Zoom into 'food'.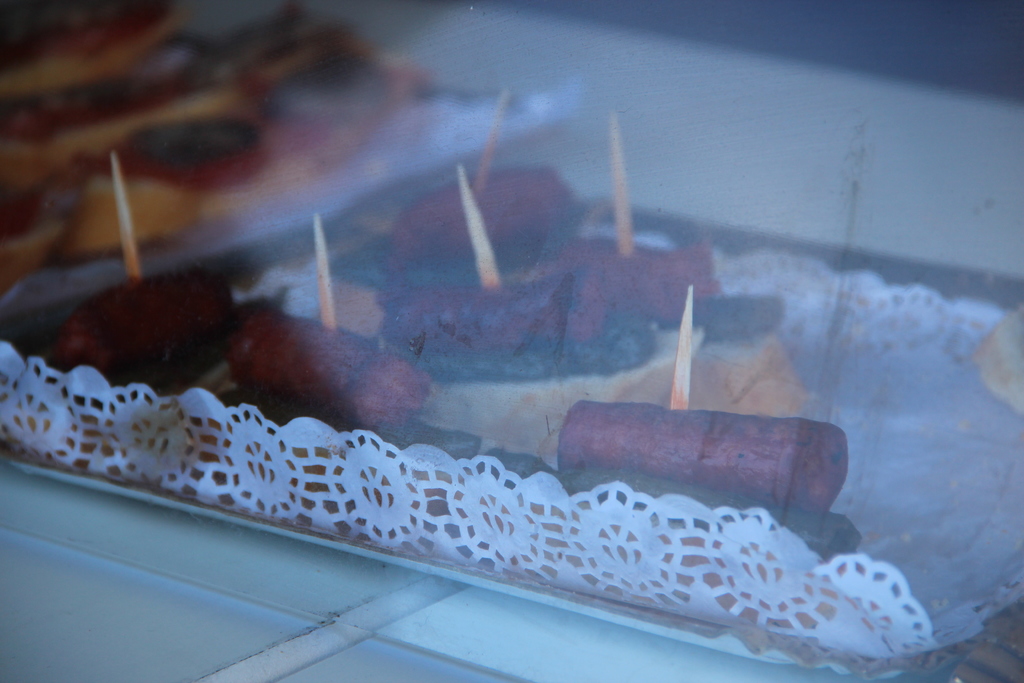
Zoom target: crop(967, 309, 1023, 415).
